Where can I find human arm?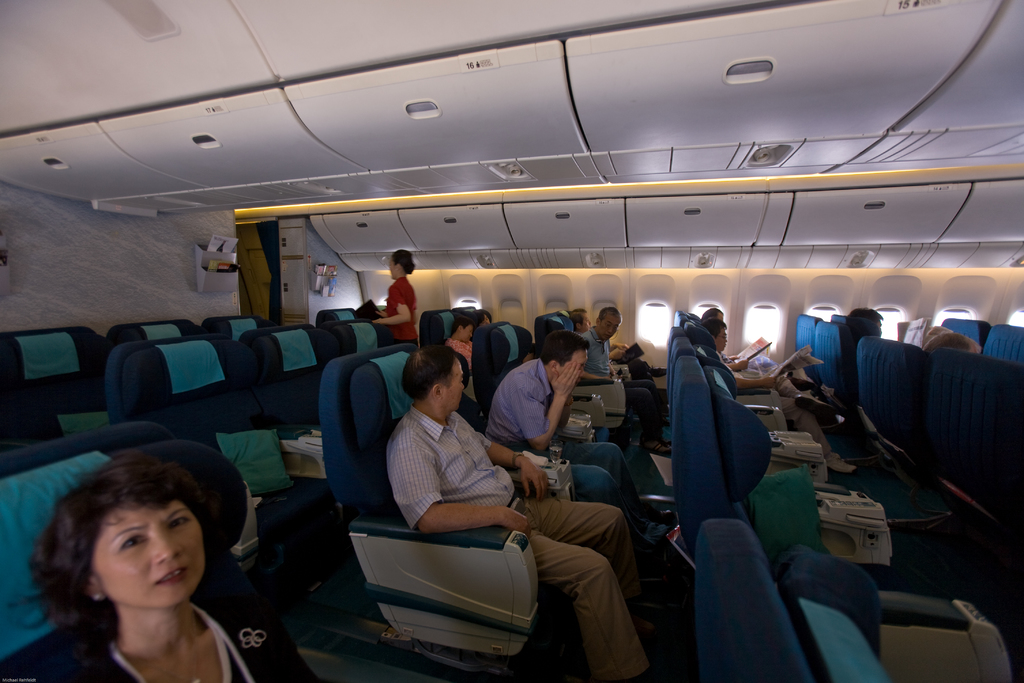
You can find it at 725/366/778/388.
